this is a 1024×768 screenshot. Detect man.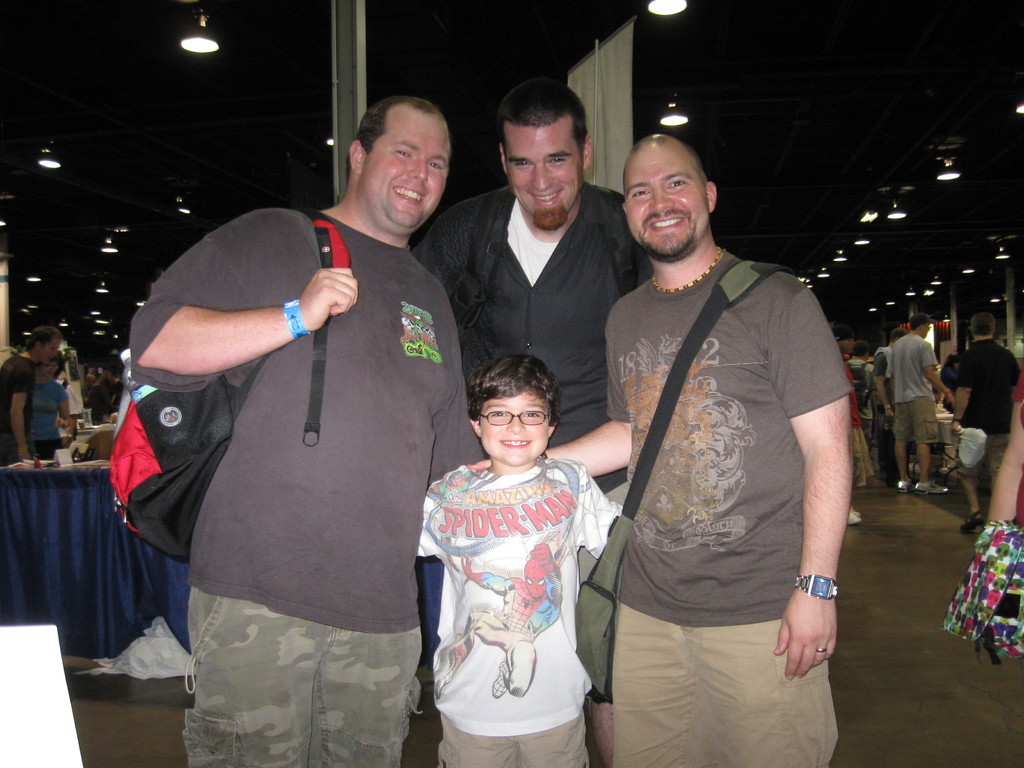
[886,311,950,490].
